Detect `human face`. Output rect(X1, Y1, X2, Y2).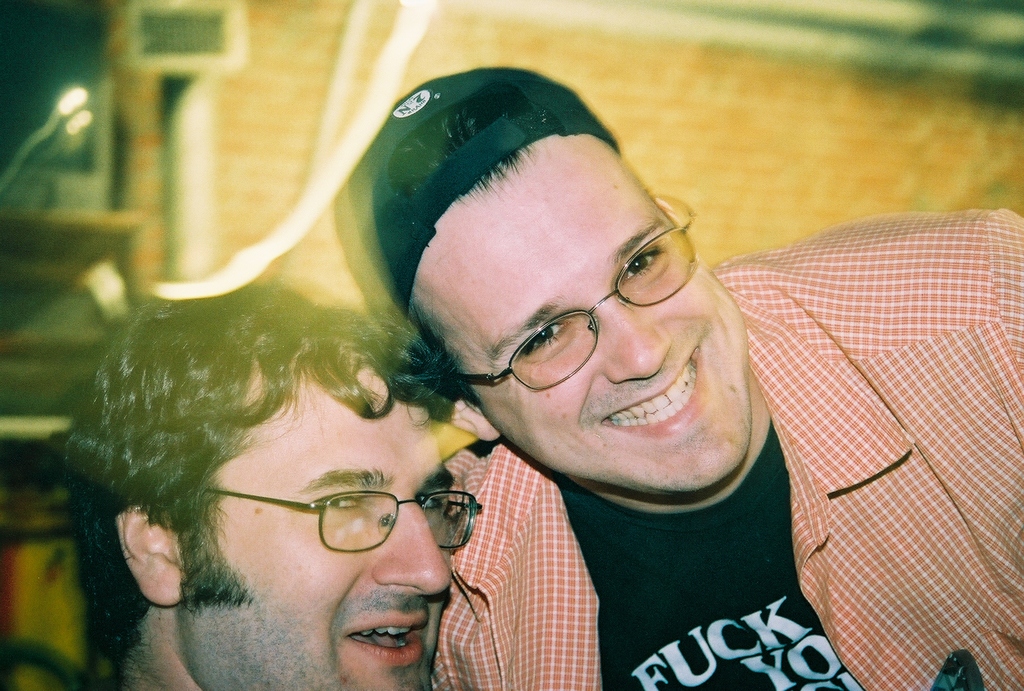
rect(177, 362, 456, 690).
